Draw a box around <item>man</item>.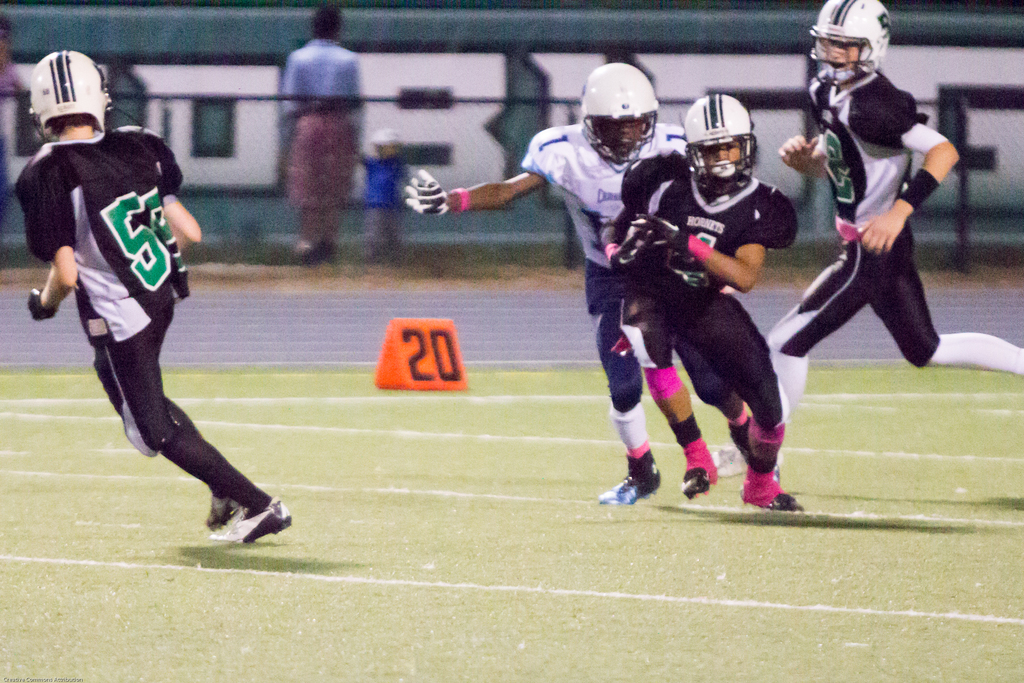
<box>709,0,1023,481</box>.
